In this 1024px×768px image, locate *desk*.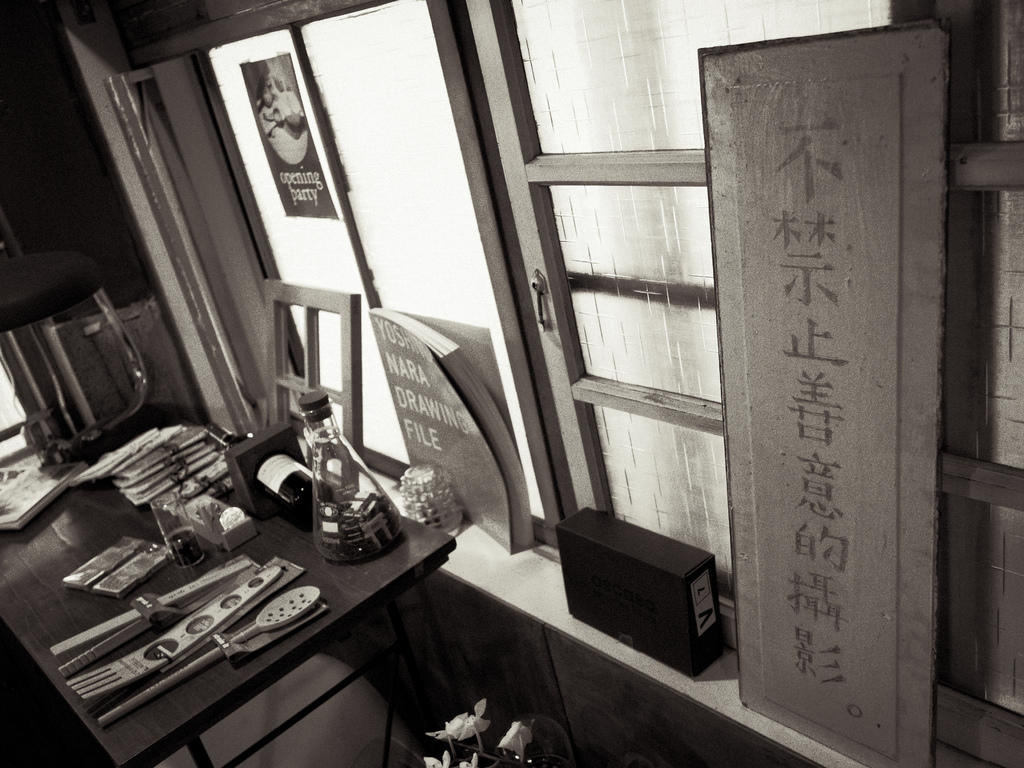
Bounding box: 0/458/600/739.
